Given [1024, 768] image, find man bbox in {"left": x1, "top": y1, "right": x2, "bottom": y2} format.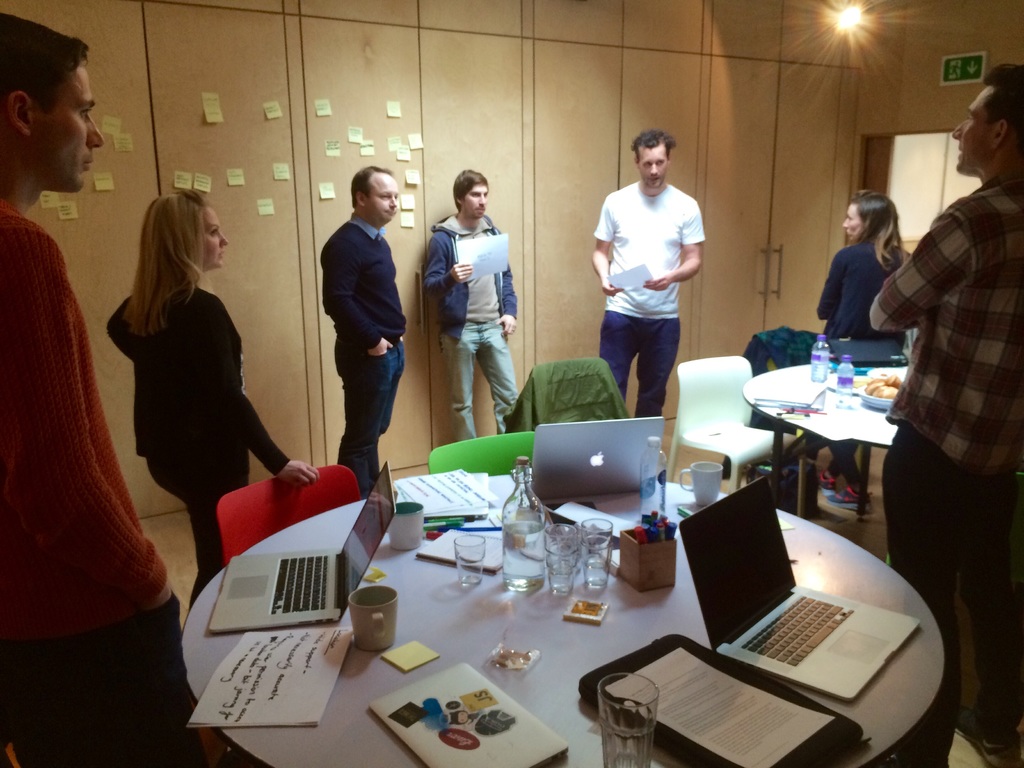
{"left": 321, "top": 163, "right": 412, "bottom": 497}.
